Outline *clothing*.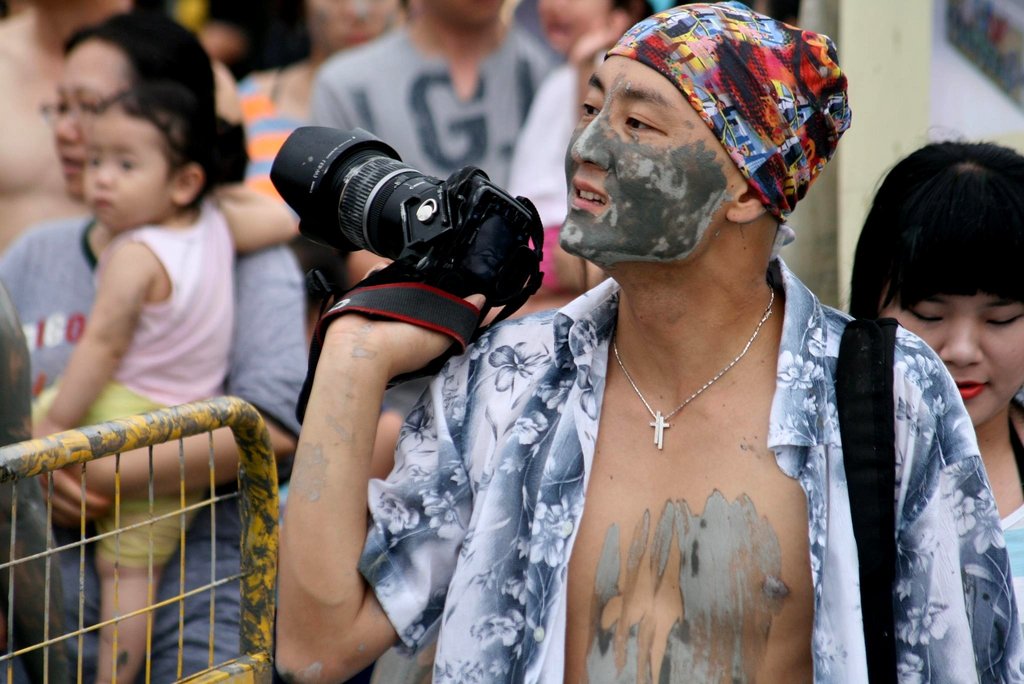
Outline: rect(360, 277, 1022, 683).
